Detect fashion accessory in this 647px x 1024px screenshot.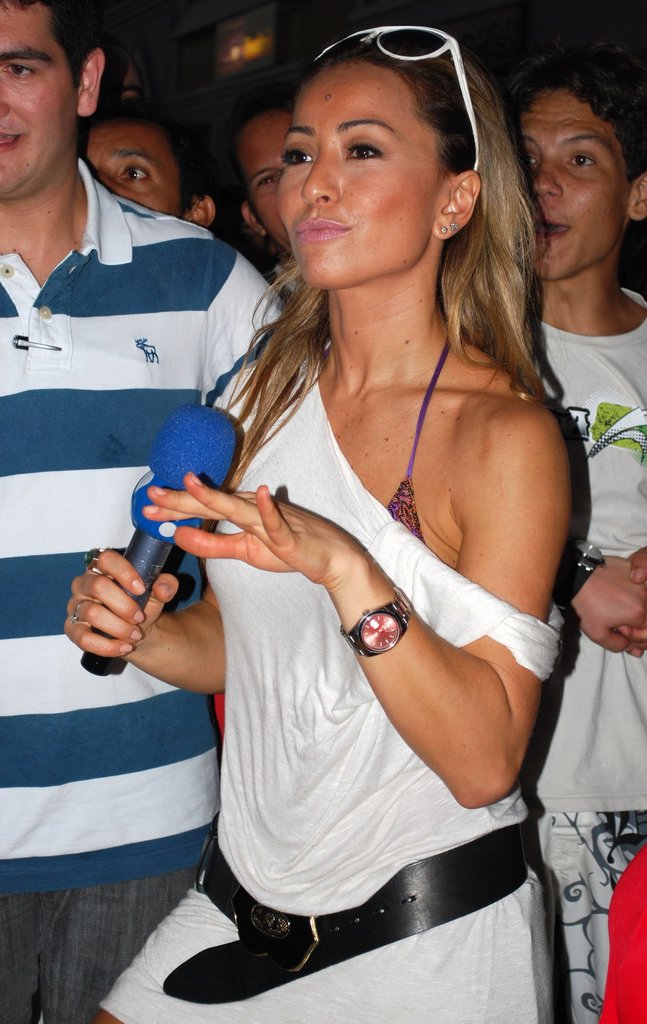
Detection: 81,545,102,570.
